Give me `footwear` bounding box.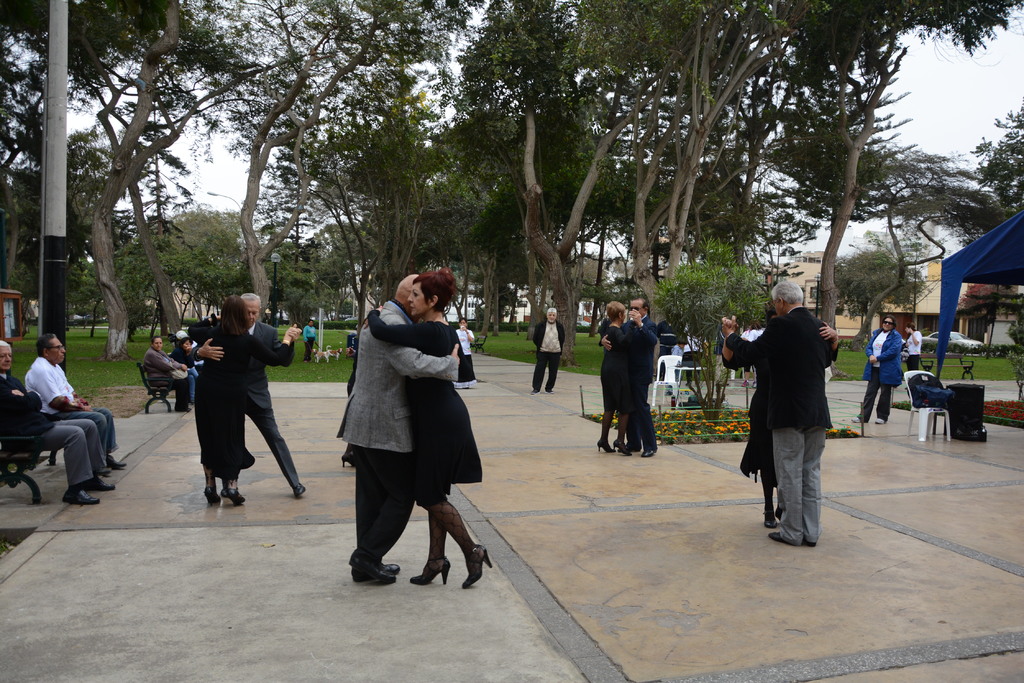
(612, 437, 632, 458).
